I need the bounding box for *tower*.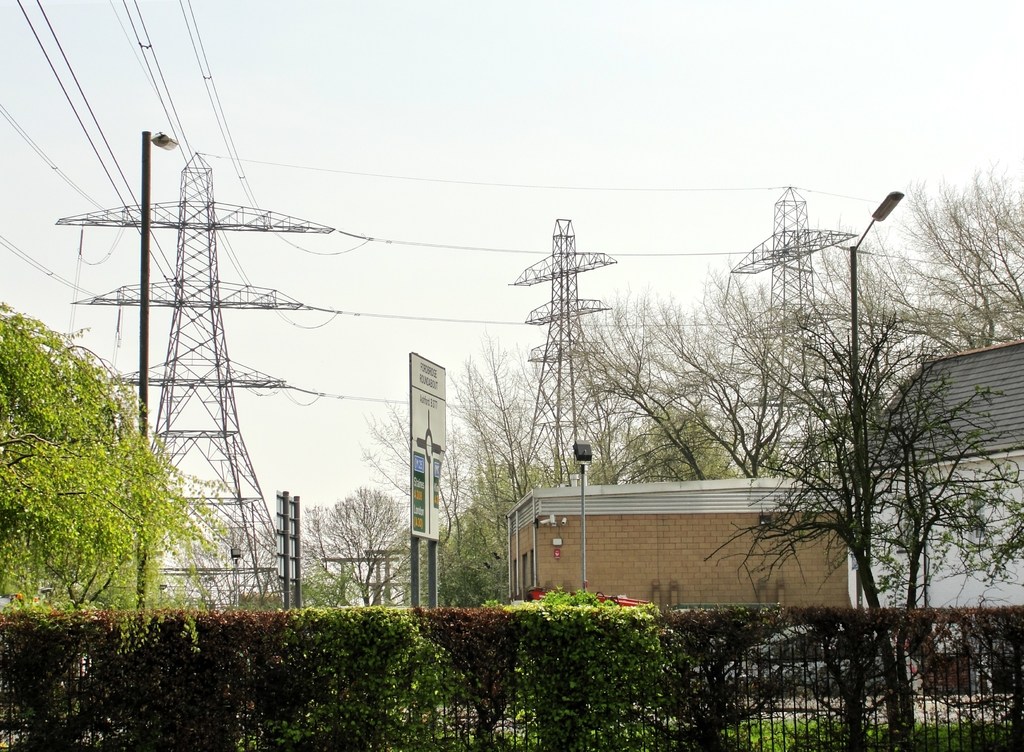
Here it is: left=53, top=147, right=337, bottom=609.
